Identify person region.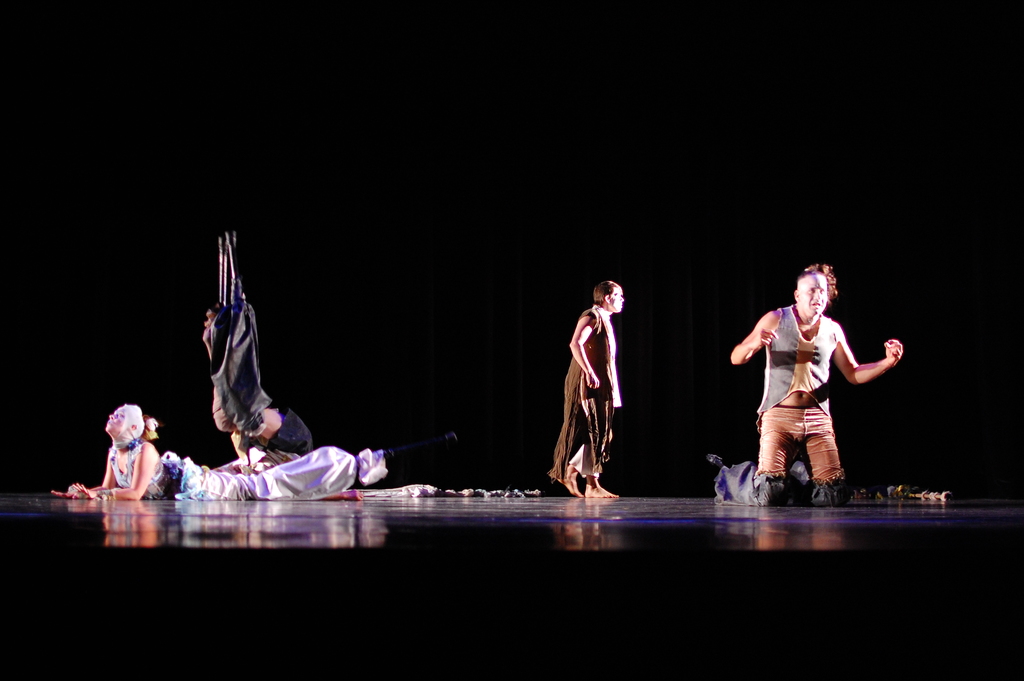
Region: BBox(706, 259, 901, 504).
